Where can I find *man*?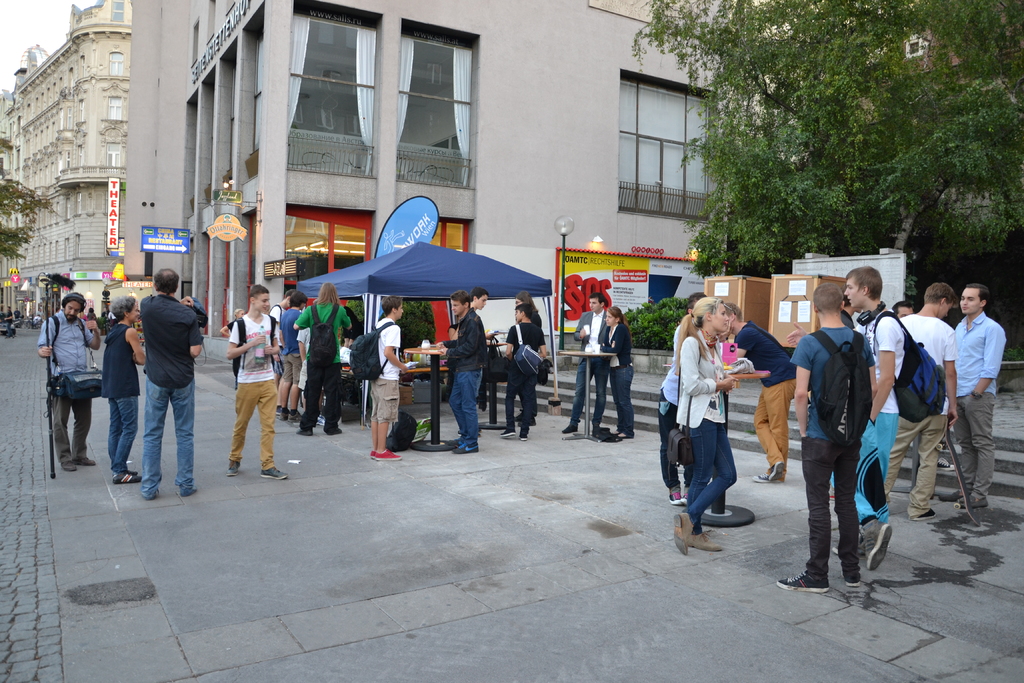
You can find it at <region>471, 286, 488, 312</region>.
